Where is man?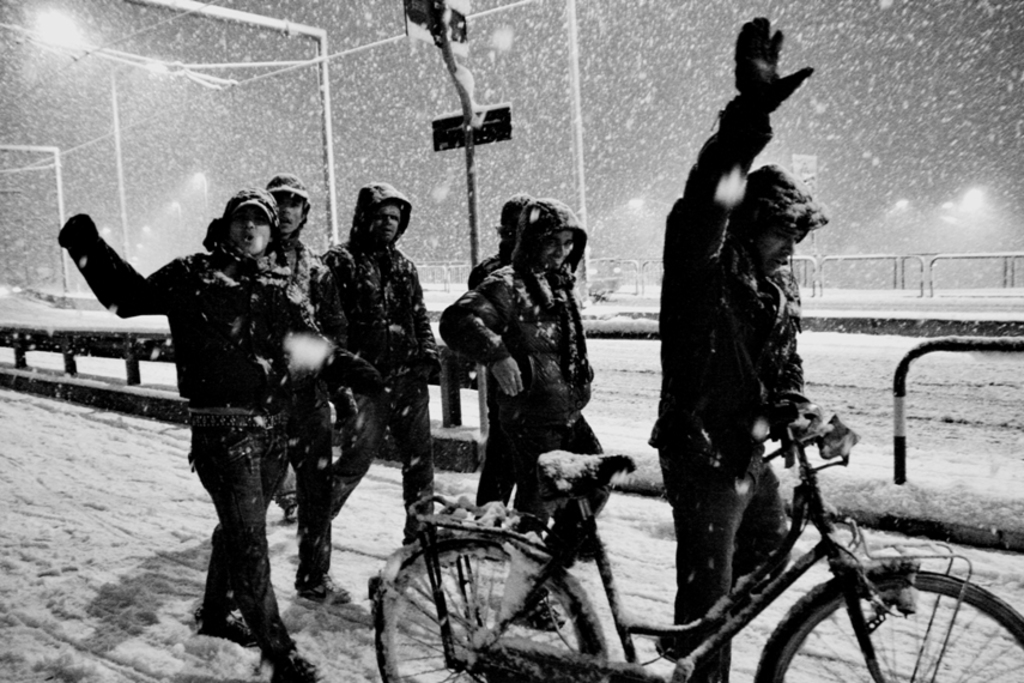
x1=644 y1=18 x2=828 y2=682.
